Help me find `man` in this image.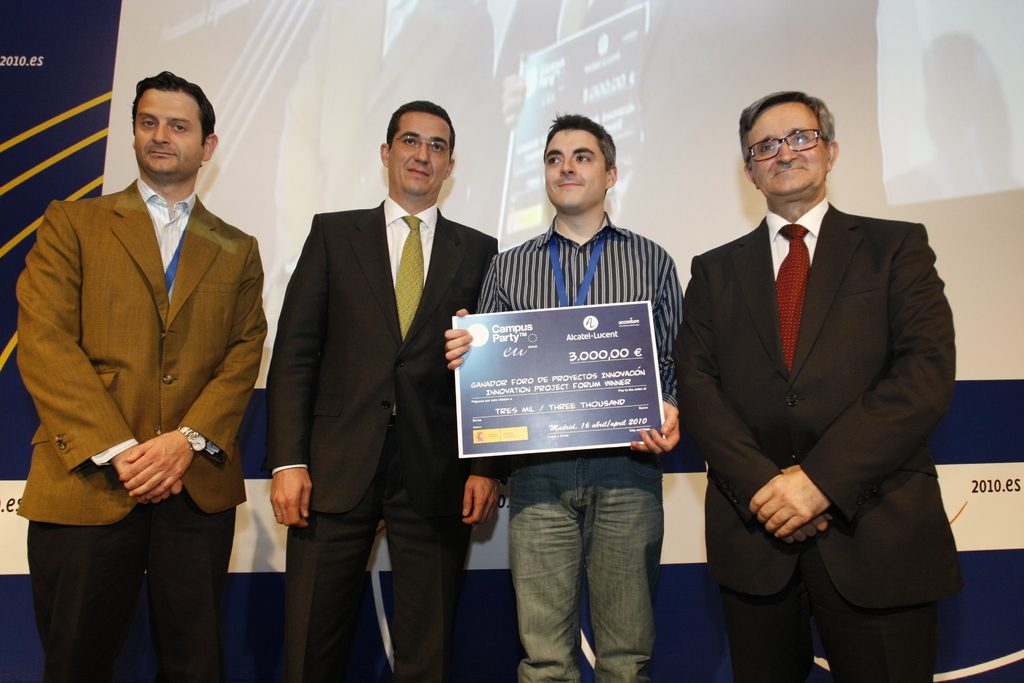
Found it: bbox(272, 103, 502, 682).
